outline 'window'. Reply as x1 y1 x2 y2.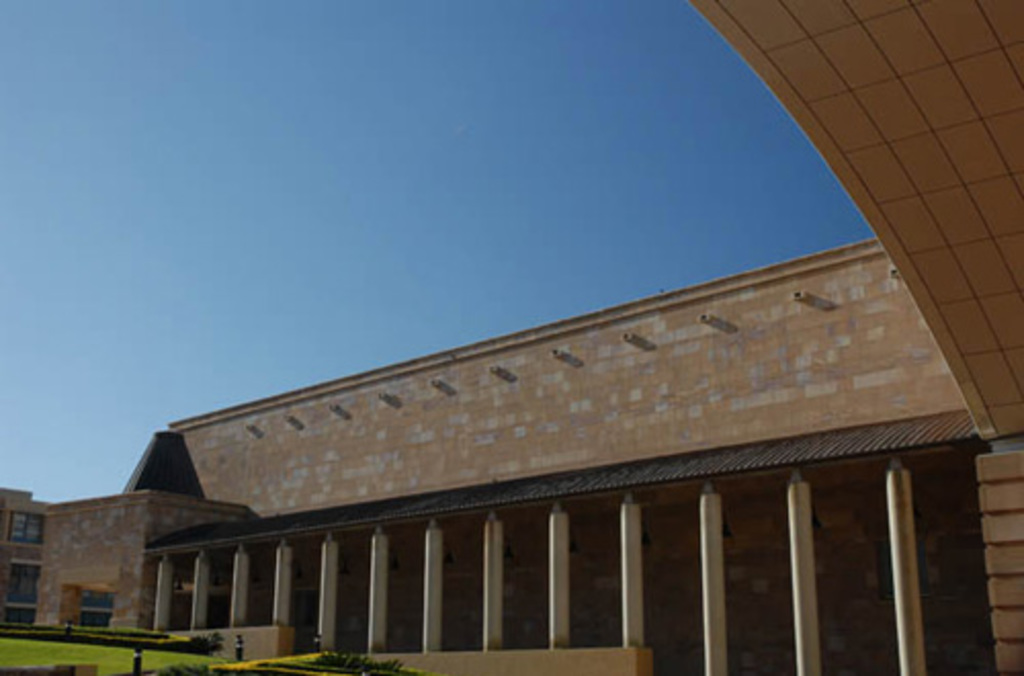
0 553 39 629.
